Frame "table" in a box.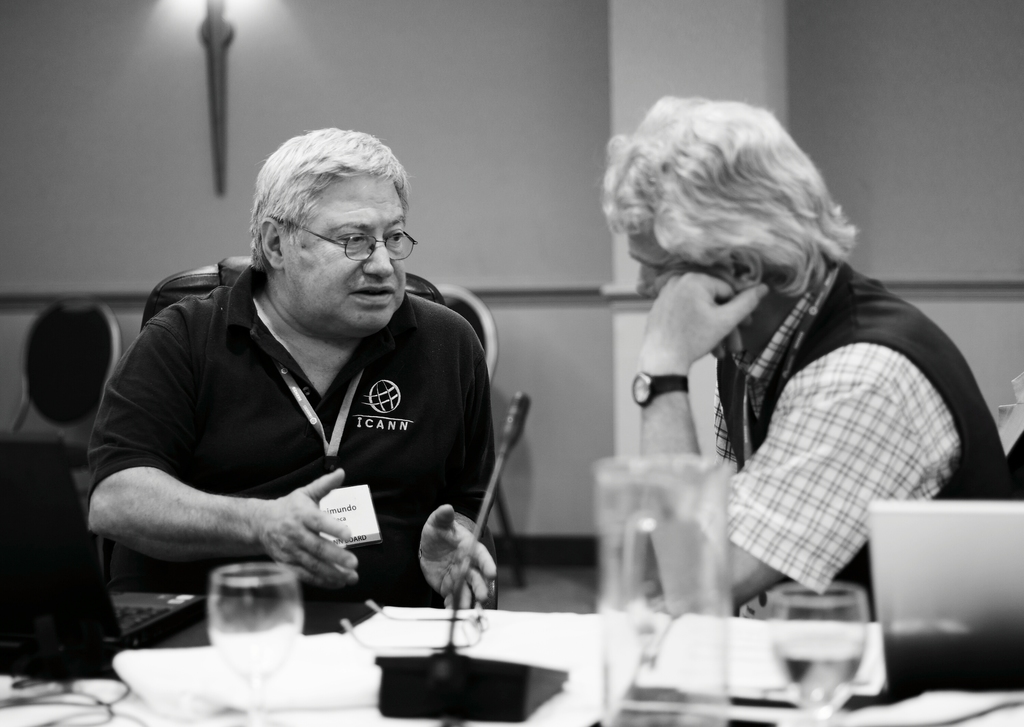
{"x1": 0, "y1": 594, "x2": 1023, "y2": 726}.
